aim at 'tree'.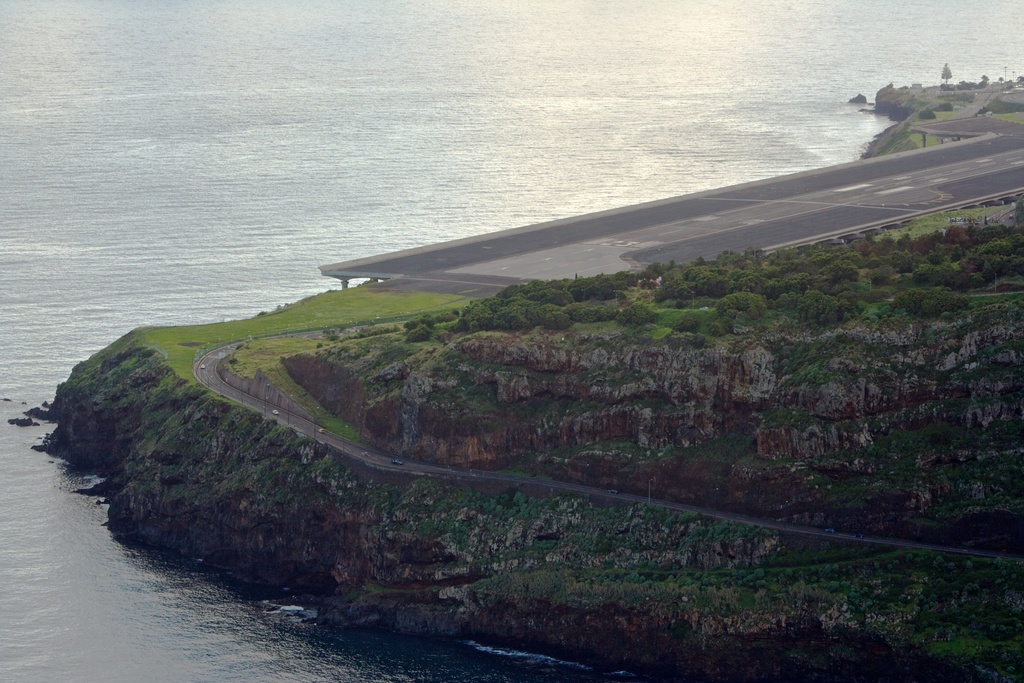
Aimed at [858,596,872,611].
